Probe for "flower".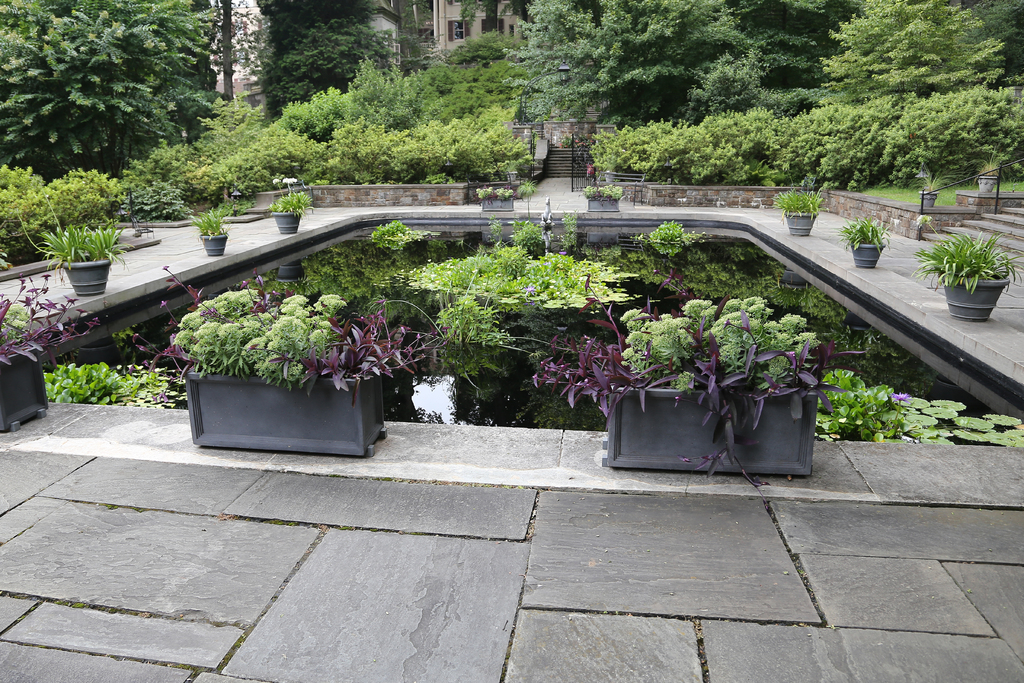
Probe result: x1=588 y1=165 x2=596 y2=177.
